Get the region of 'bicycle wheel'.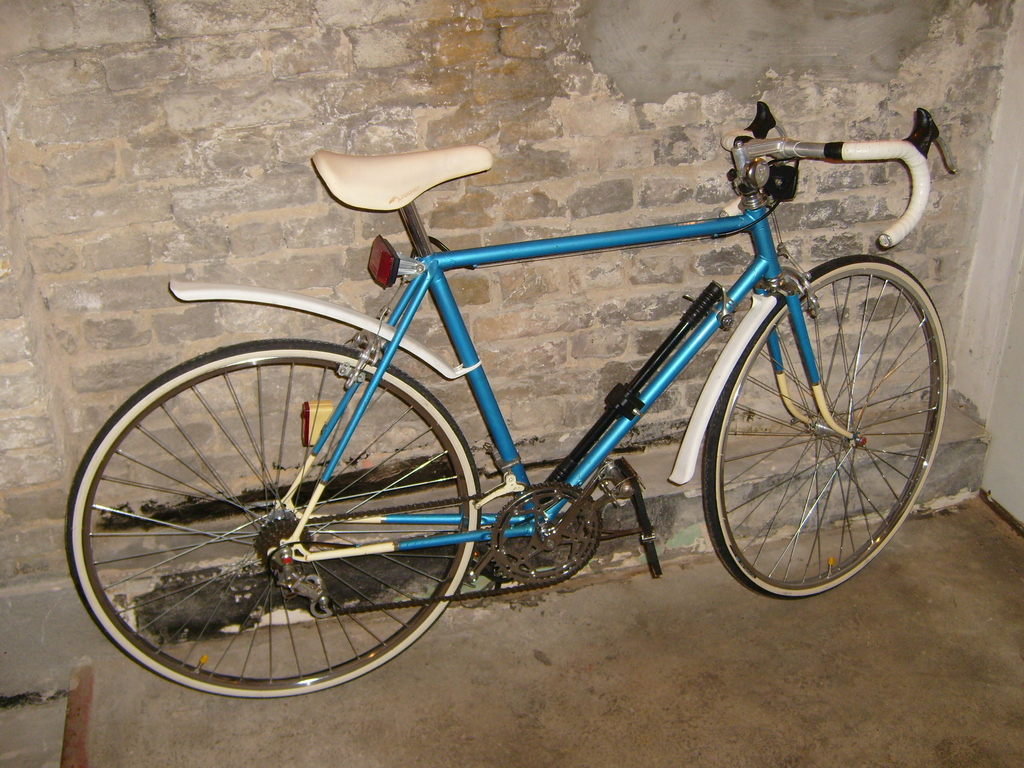
bbox=[63, 333, 482, 701].
